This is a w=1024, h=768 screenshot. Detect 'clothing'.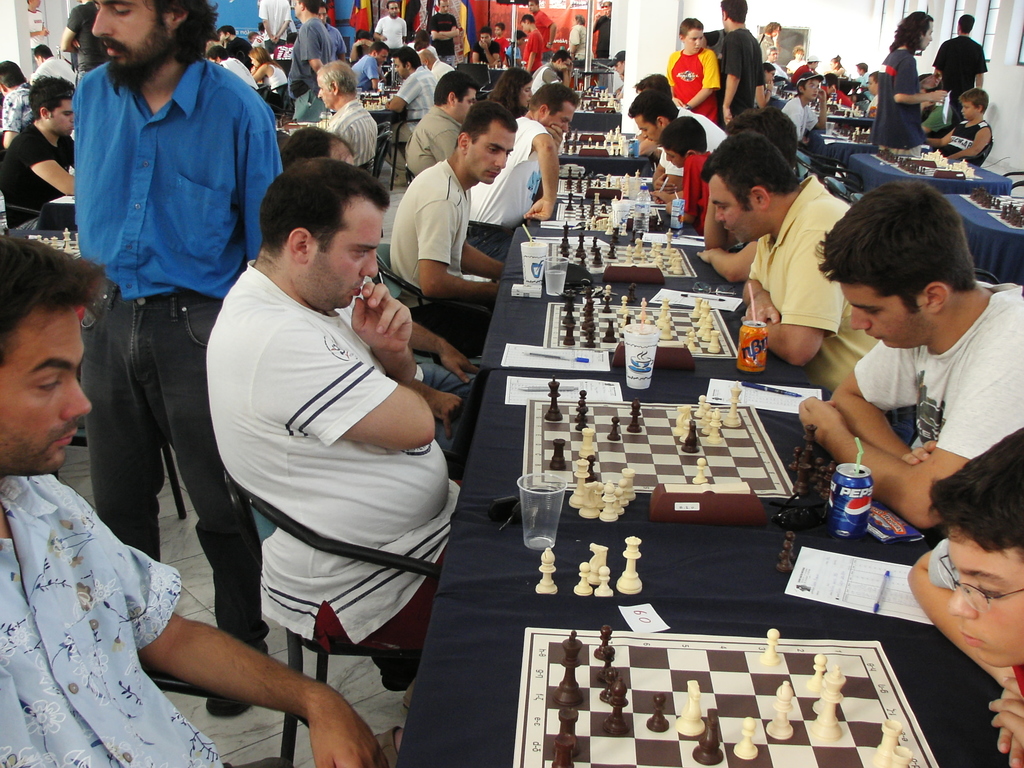
Rect(0, 124, 79, 236).
